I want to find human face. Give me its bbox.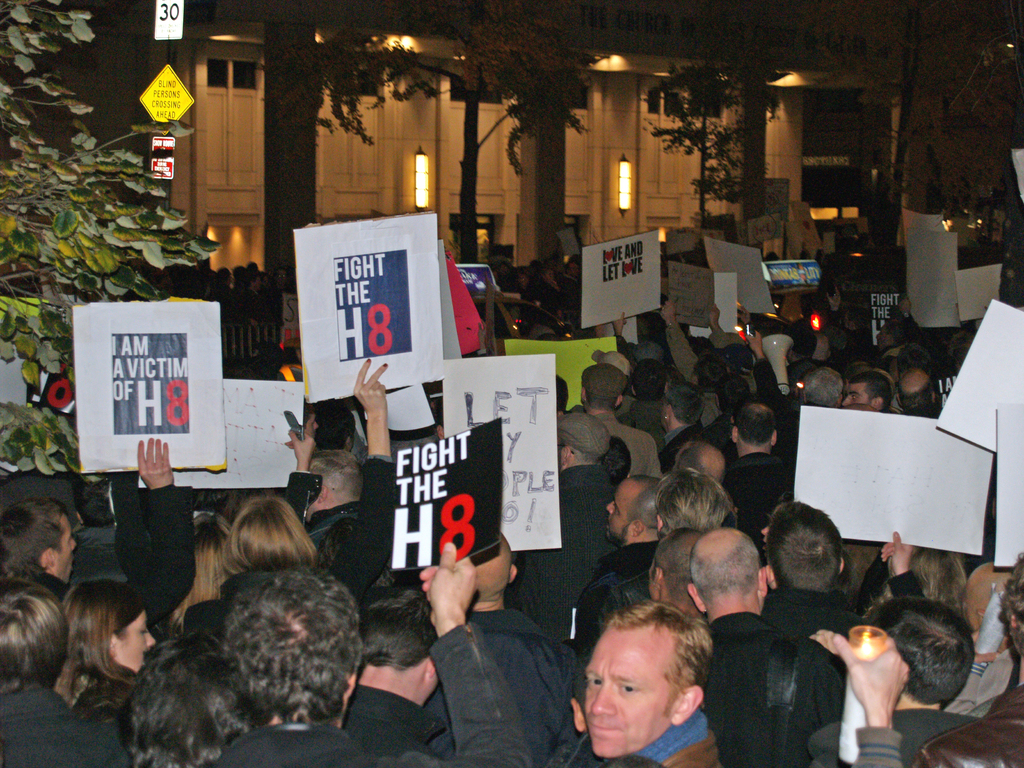
<box>607,482,634,540</box>.
